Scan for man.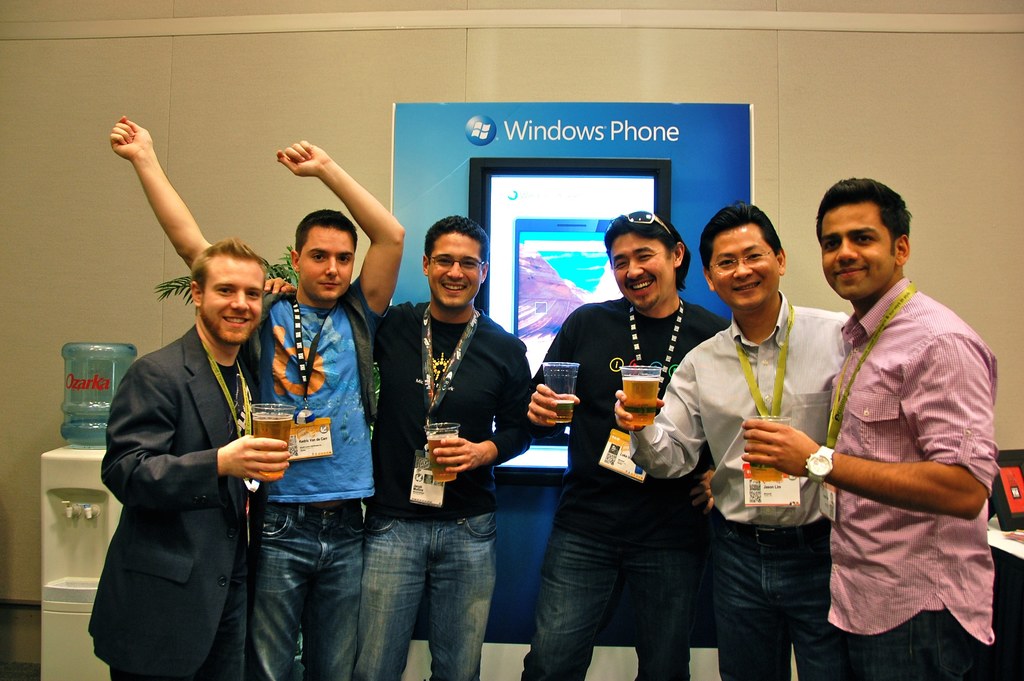
Scan result: BBox(85, 239, 294, 680).
